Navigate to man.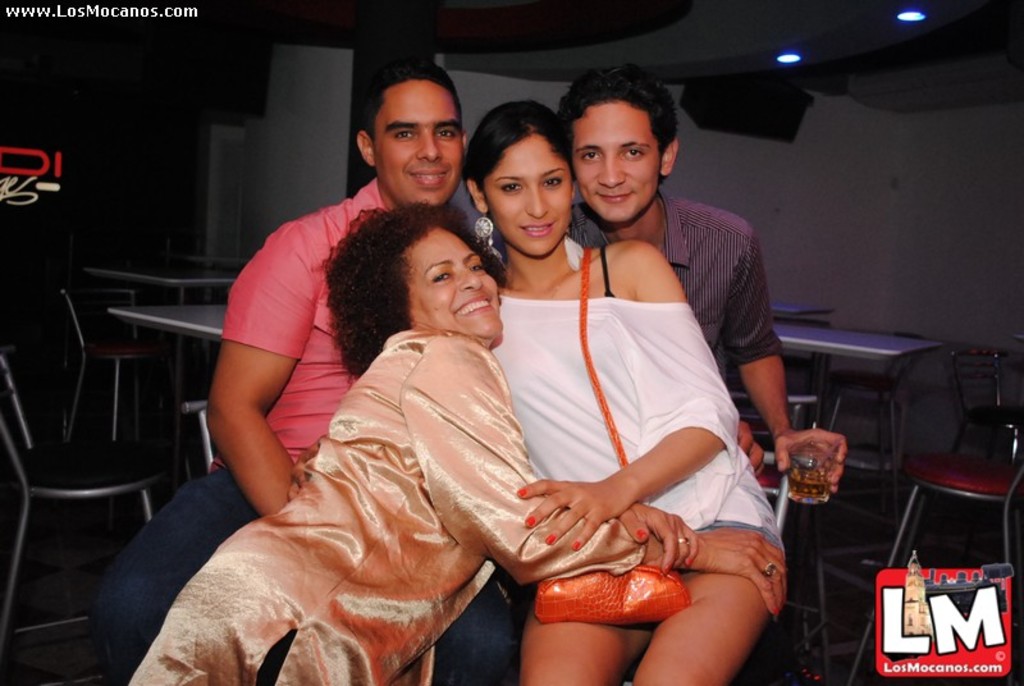
Navigation target: box(91, 65, 526, 685).
